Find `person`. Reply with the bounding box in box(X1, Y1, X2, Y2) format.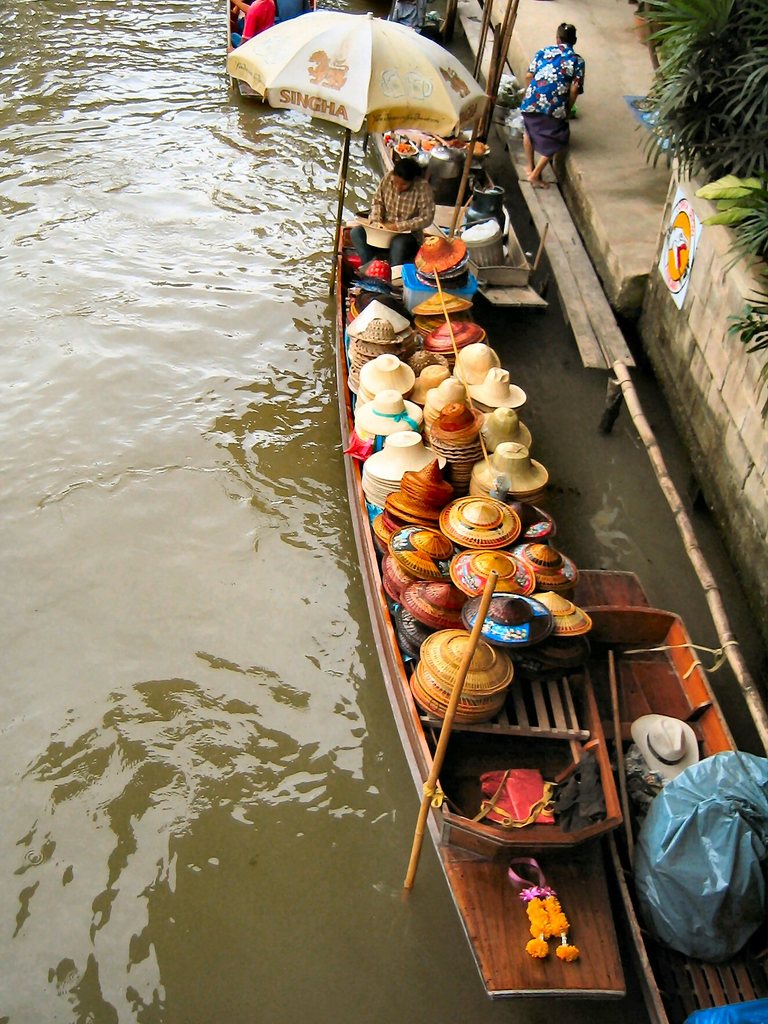
box(355, 150, 432, 259).
